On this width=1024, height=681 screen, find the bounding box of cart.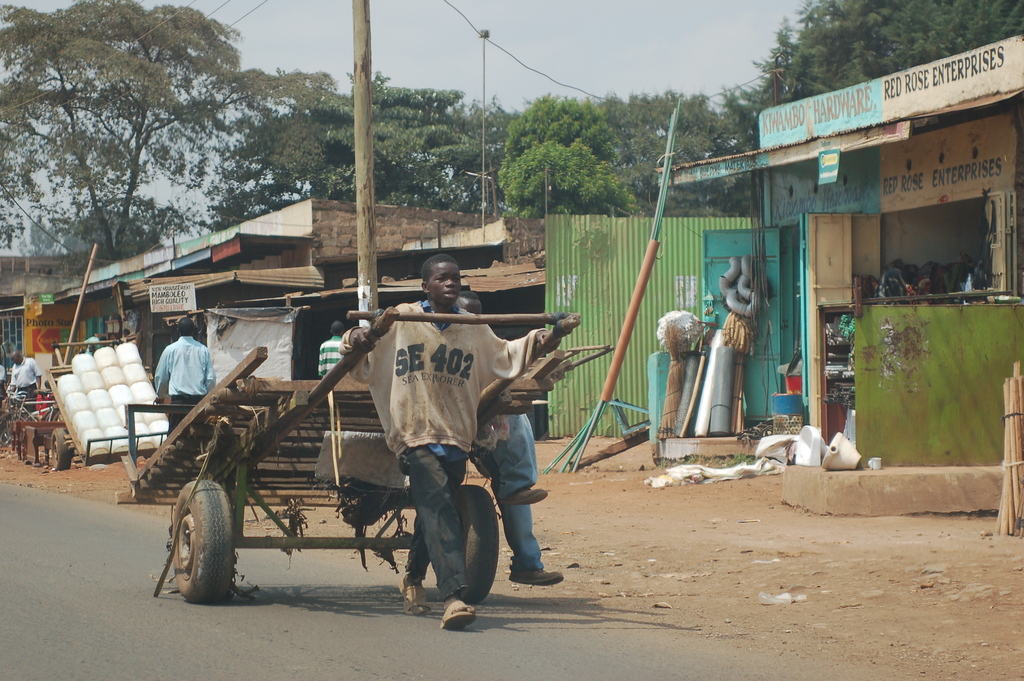
Bounding box: 44 340 169 468.
